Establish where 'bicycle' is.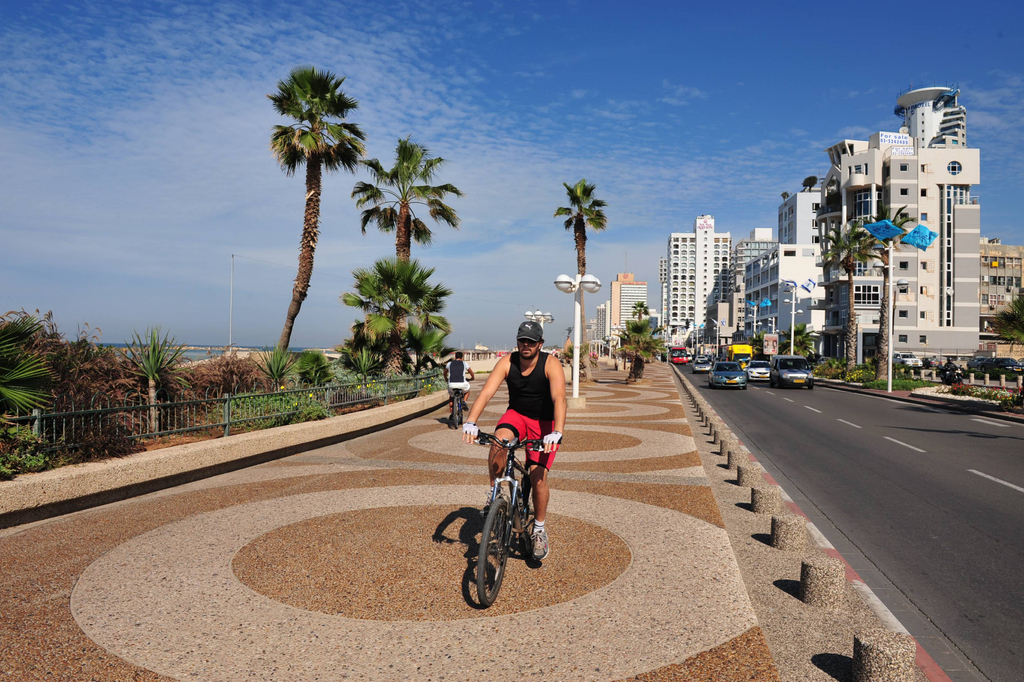
Established at BBox(444, 378, 473, 426).
